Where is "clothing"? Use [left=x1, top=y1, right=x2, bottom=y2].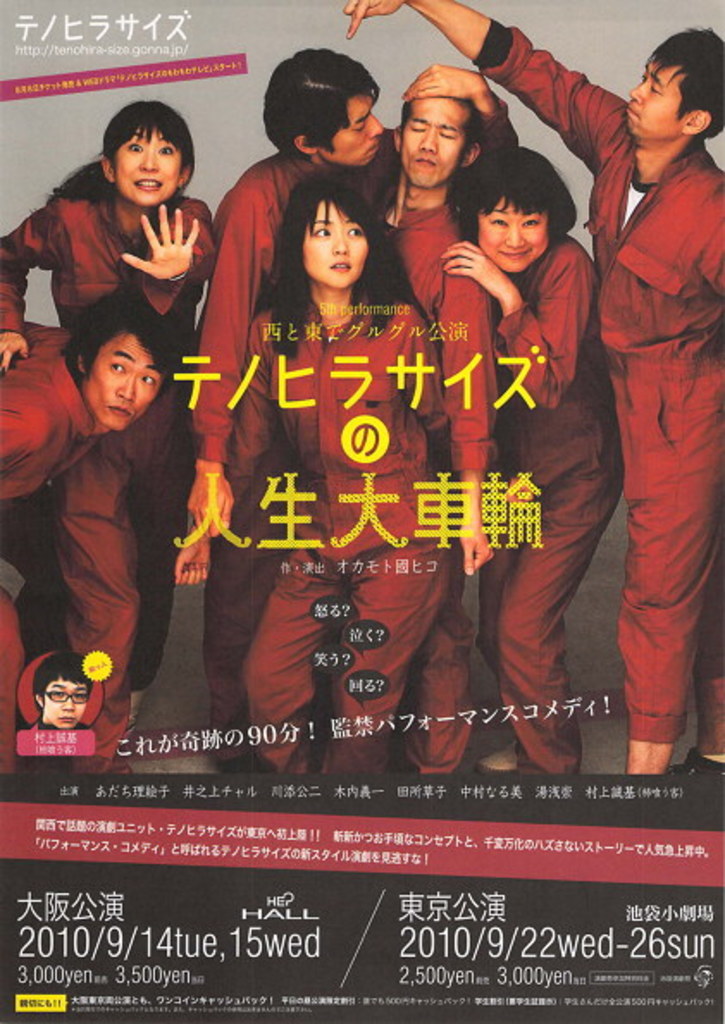
[left=0, top=329, right=110, bottom=754].
